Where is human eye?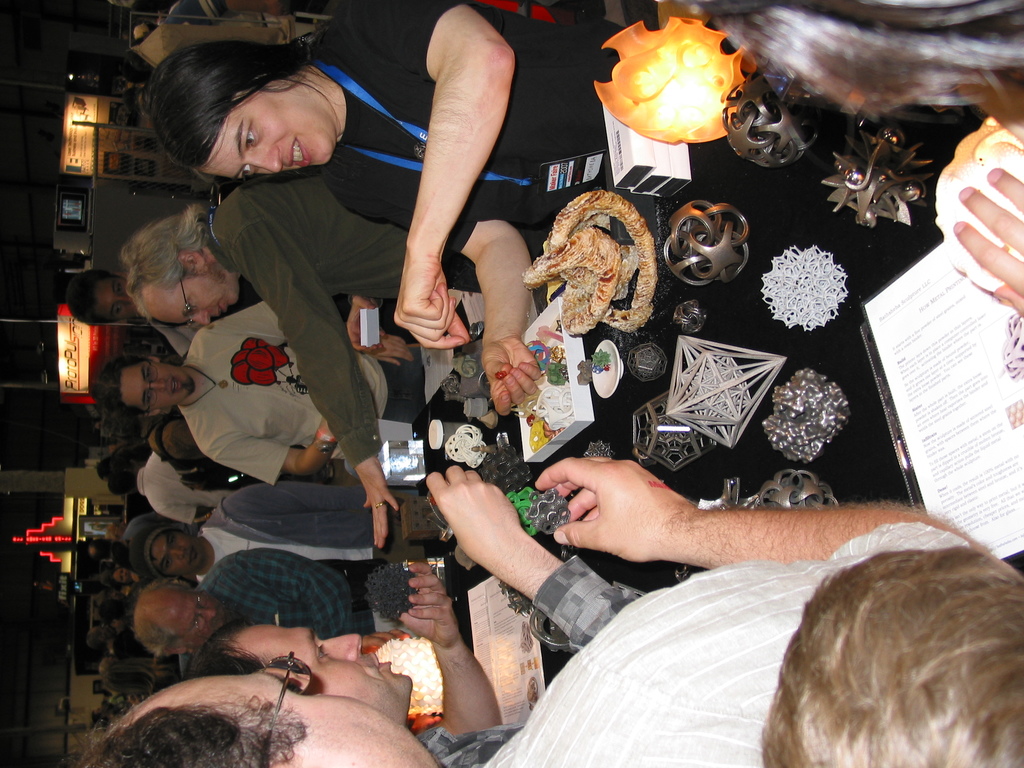
[115, 303, 122, 317].
